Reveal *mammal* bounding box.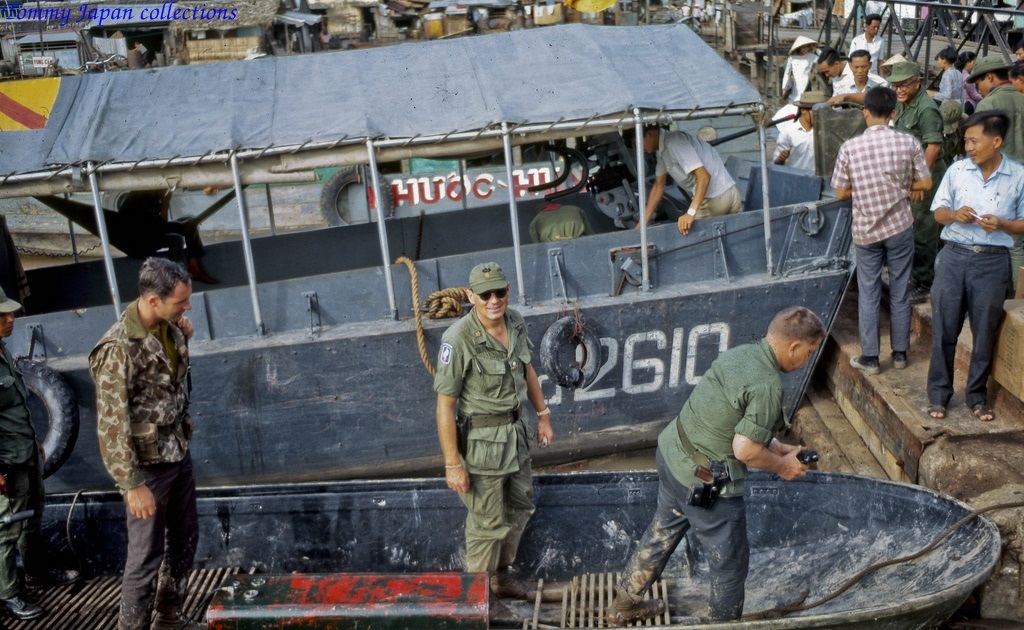
Revealed: x1=634 y1=124 x2=744 y2=236.
